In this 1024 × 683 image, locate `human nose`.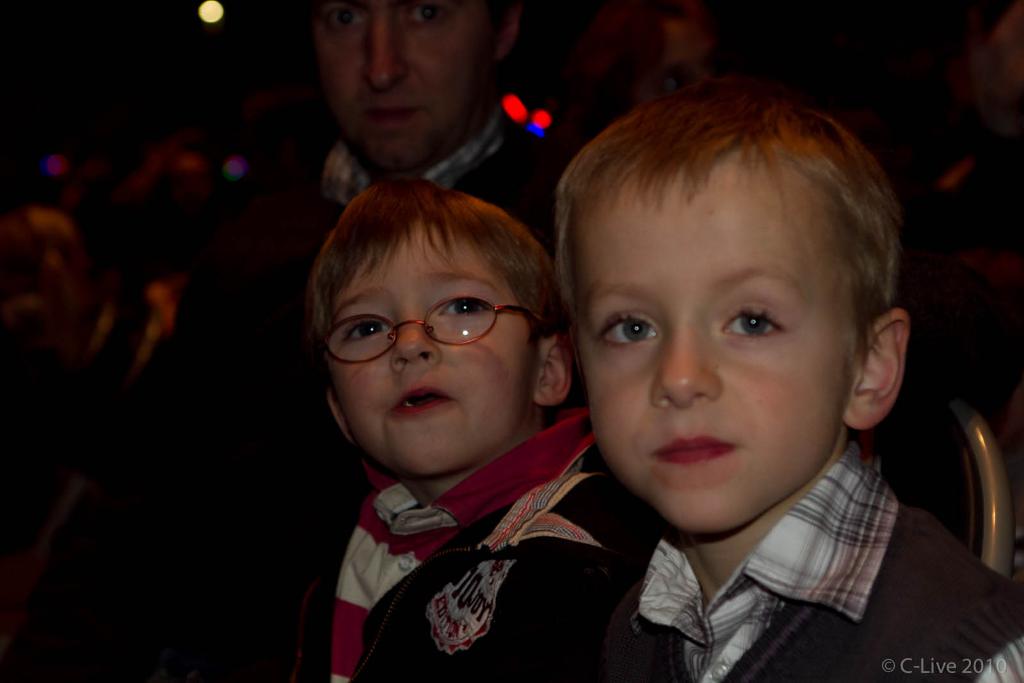
Bounding box: (x1=386, y1=302, x2=442, y2=368).
